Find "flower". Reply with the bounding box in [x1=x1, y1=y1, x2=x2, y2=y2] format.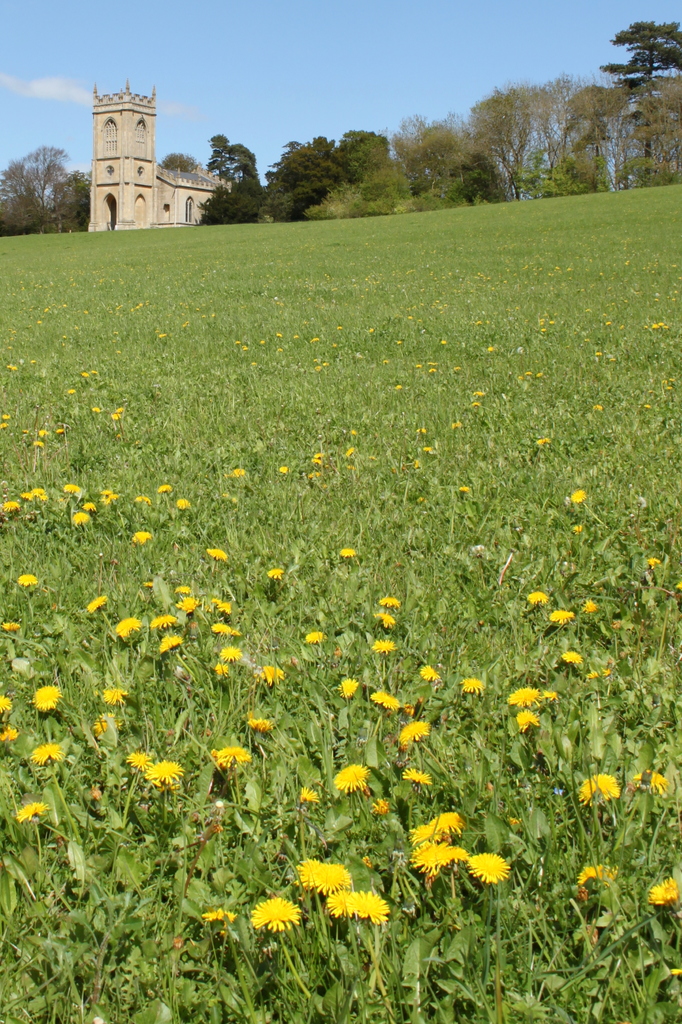
[x1=564, y1=650, x2=583, y2=668].
